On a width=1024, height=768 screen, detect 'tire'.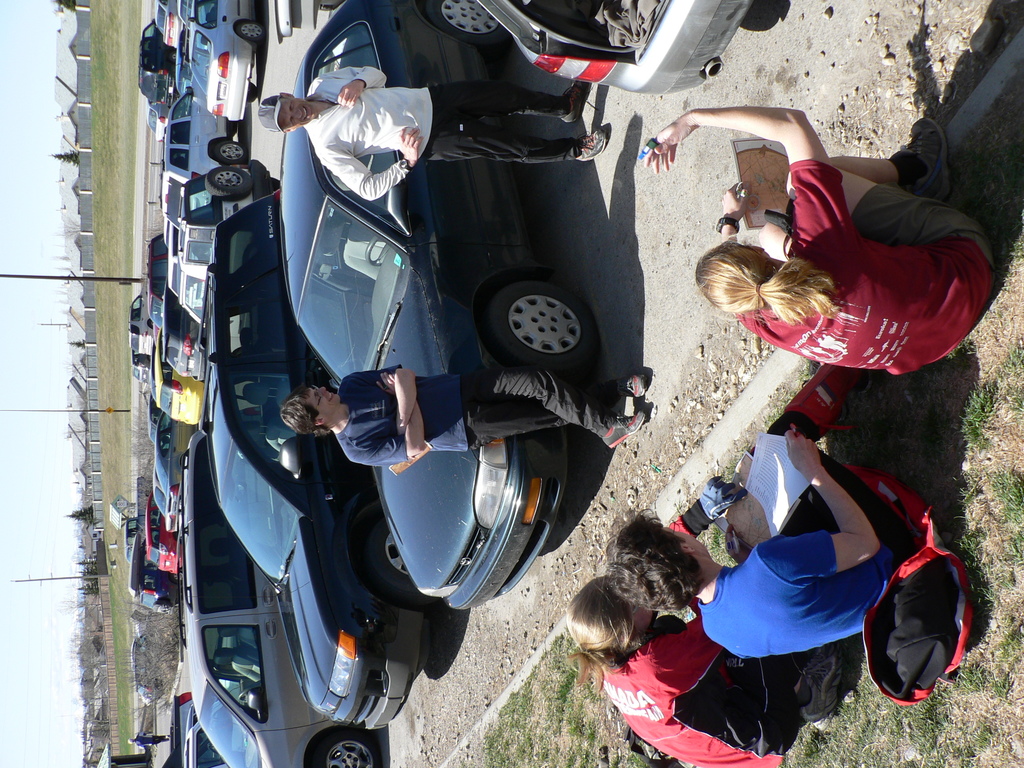
(x1=363, y1=512, x2=421, y2=604).
